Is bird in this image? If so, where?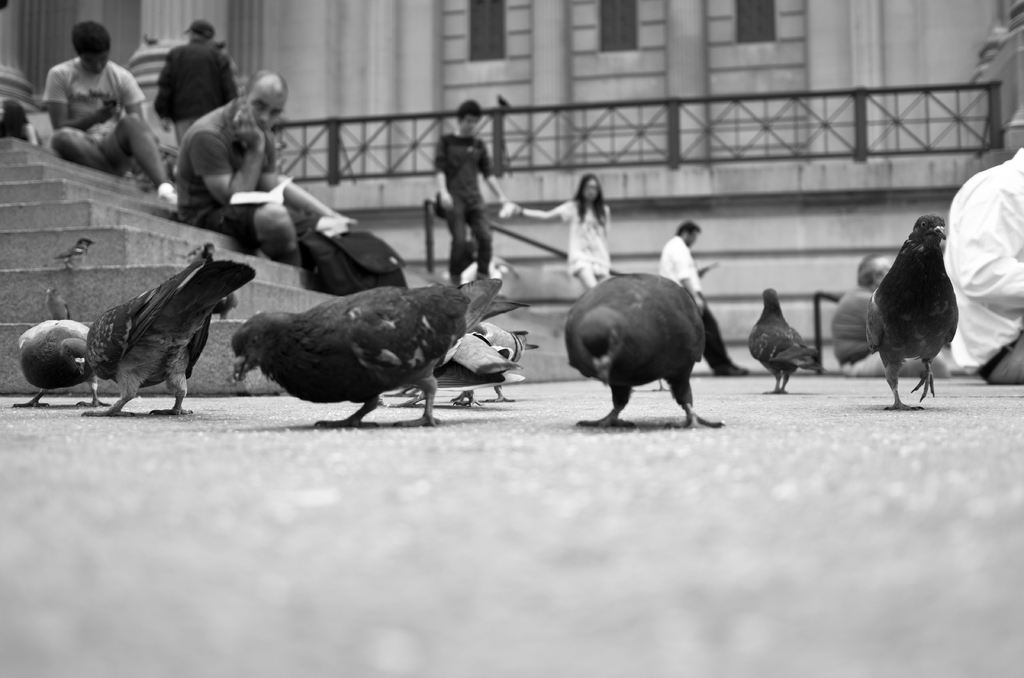
Yes, at [45, 286, 68, 325].
